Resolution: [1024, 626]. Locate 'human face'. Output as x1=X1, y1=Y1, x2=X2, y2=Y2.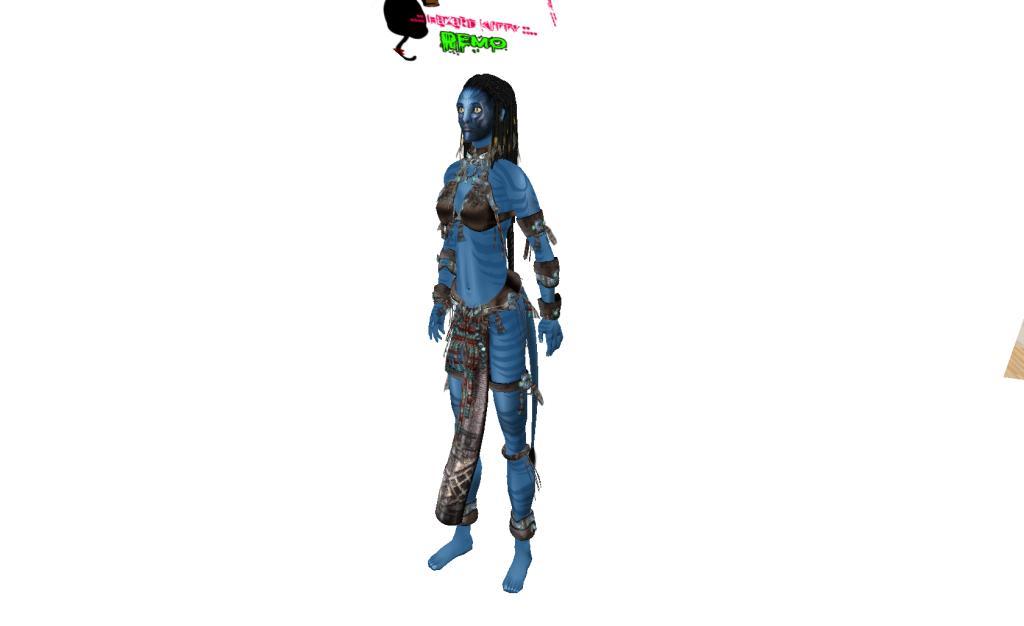
x1=451, y1=86, x2=489, y2=140.
